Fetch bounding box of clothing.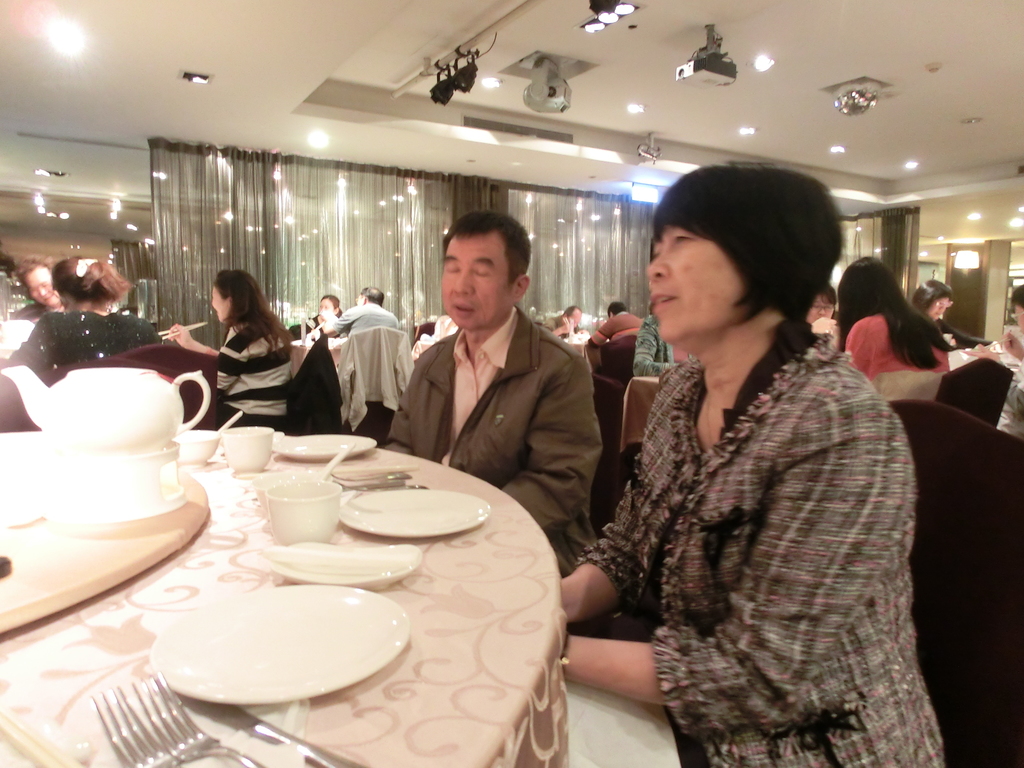
Bbox: <bbox>3, 308, 159, 389</bbox>.
